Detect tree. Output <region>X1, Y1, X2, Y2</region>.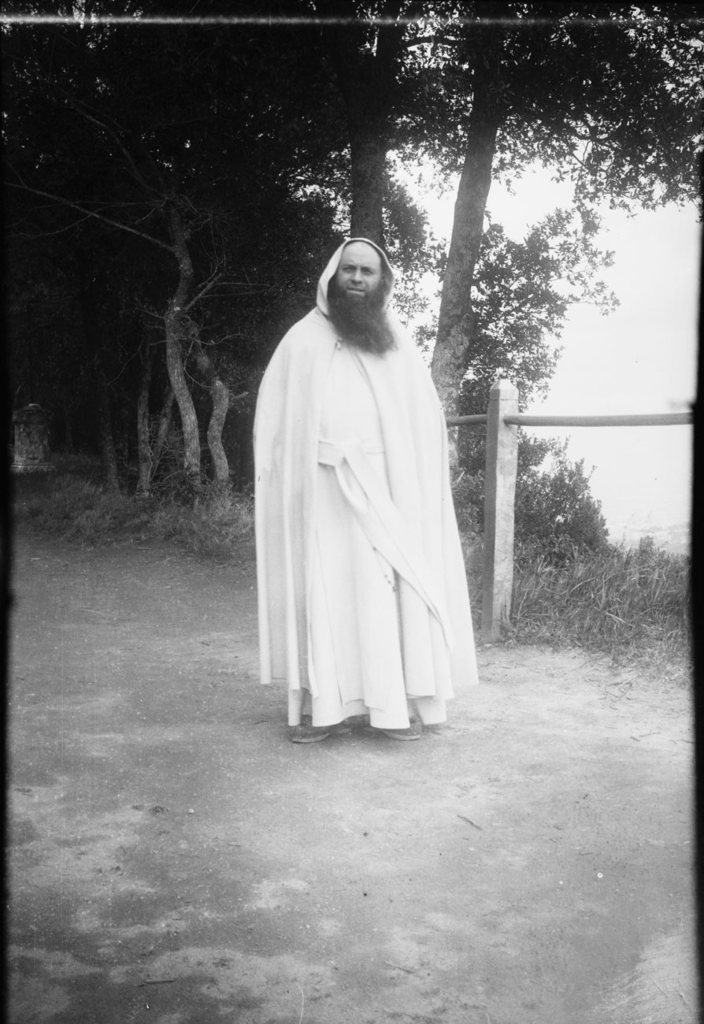
<region>453, 0, 703, 495</region>.
